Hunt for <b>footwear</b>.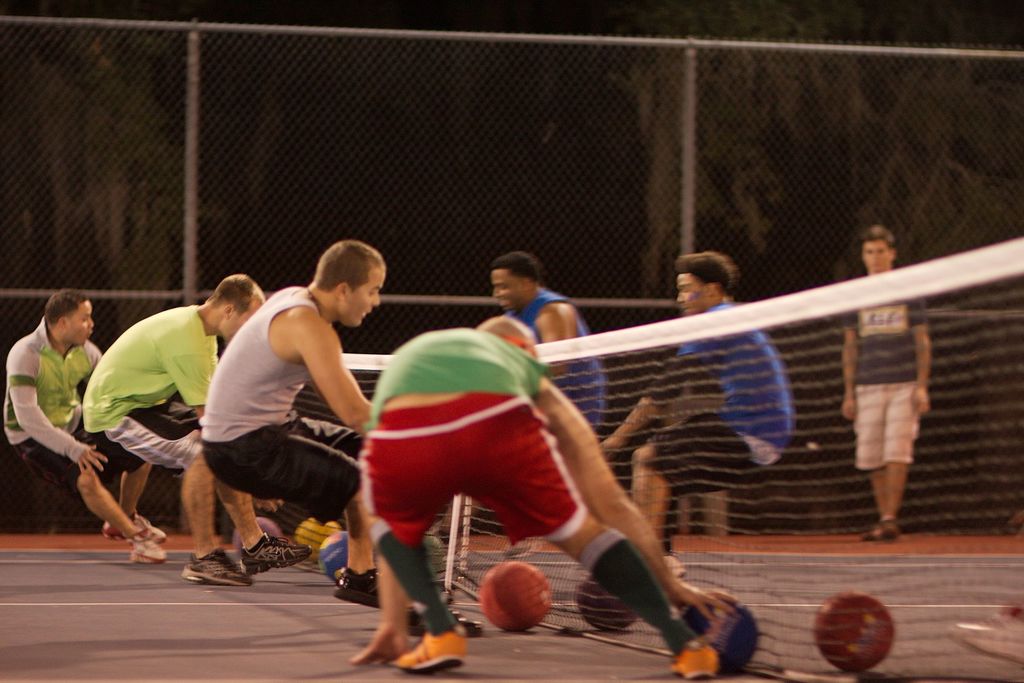
Hunted down at bbox=[865, 522, 884, 541].
